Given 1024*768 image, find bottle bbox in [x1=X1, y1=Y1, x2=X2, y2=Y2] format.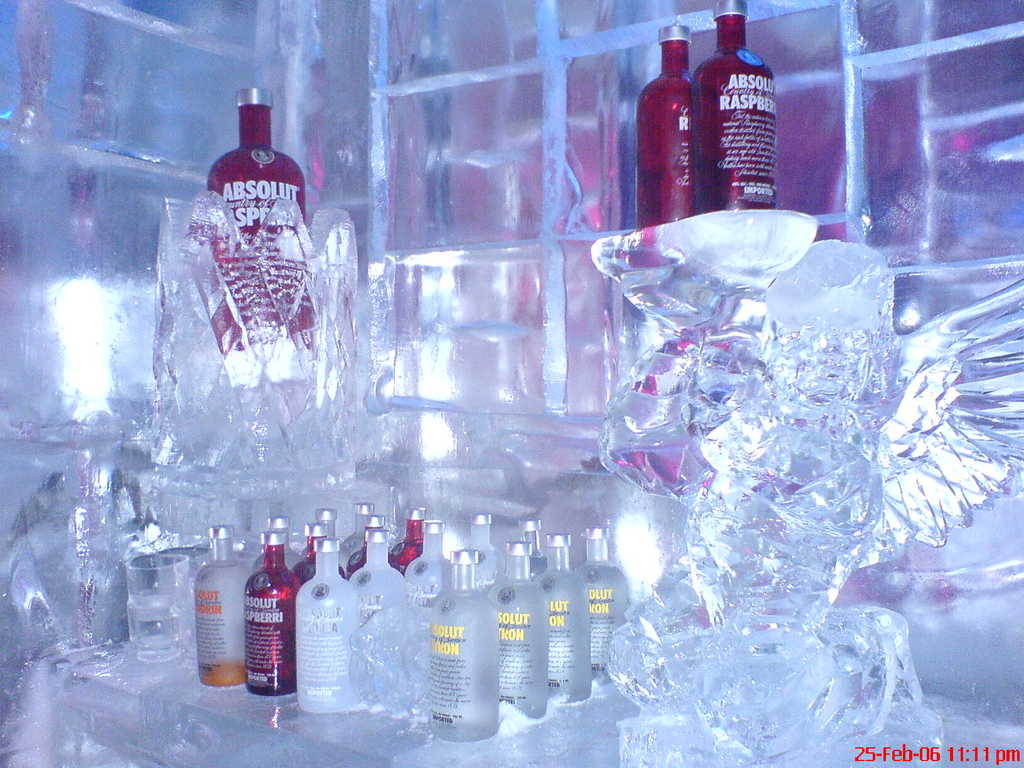
[x1=535, y1=534, x2=591, y2=703].
